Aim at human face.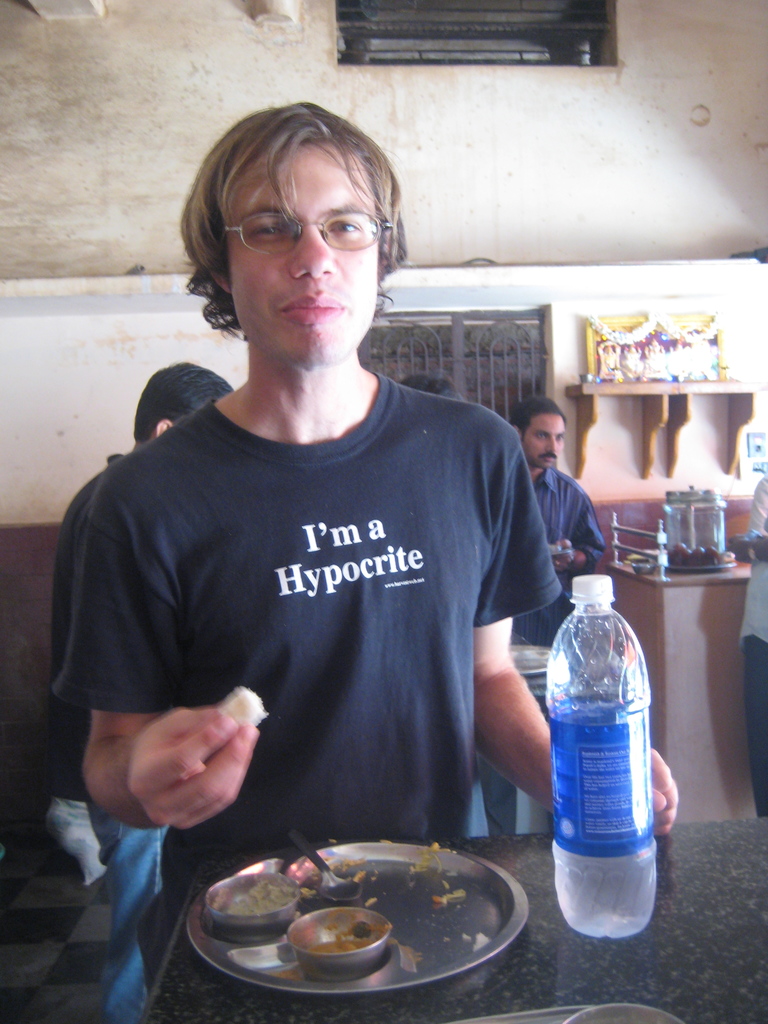
Aimed at [x1=229, y1=141, x2=378, y2=355].
